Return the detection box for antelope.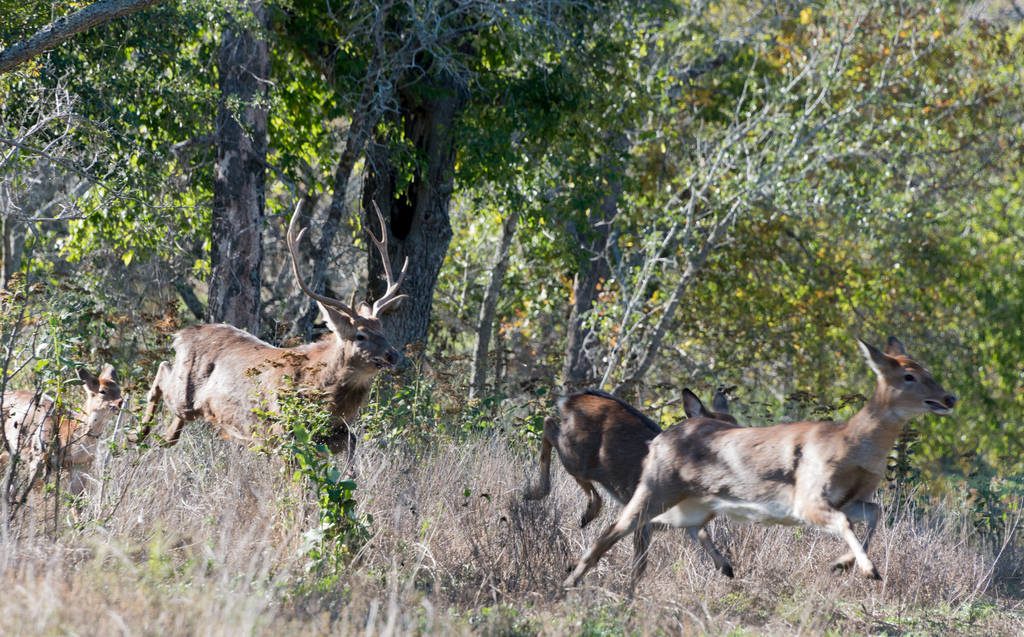
(x1=516, y1=390, x2=737, y2=580).
